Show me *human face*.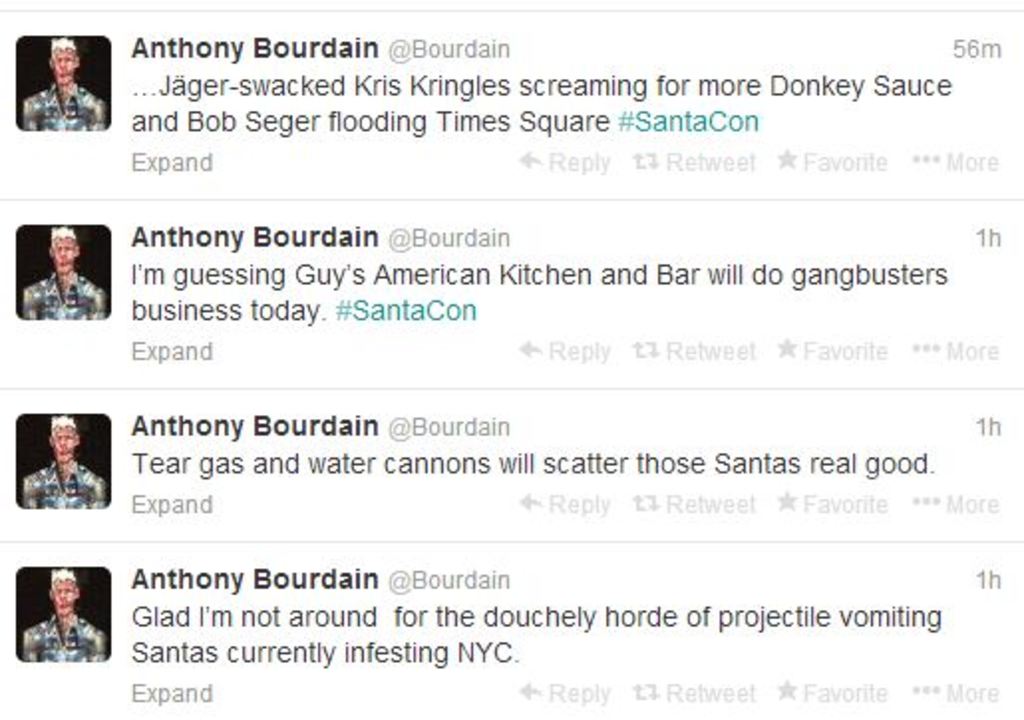
*human face* is here: bbox=[58, 52, 74, 80].
